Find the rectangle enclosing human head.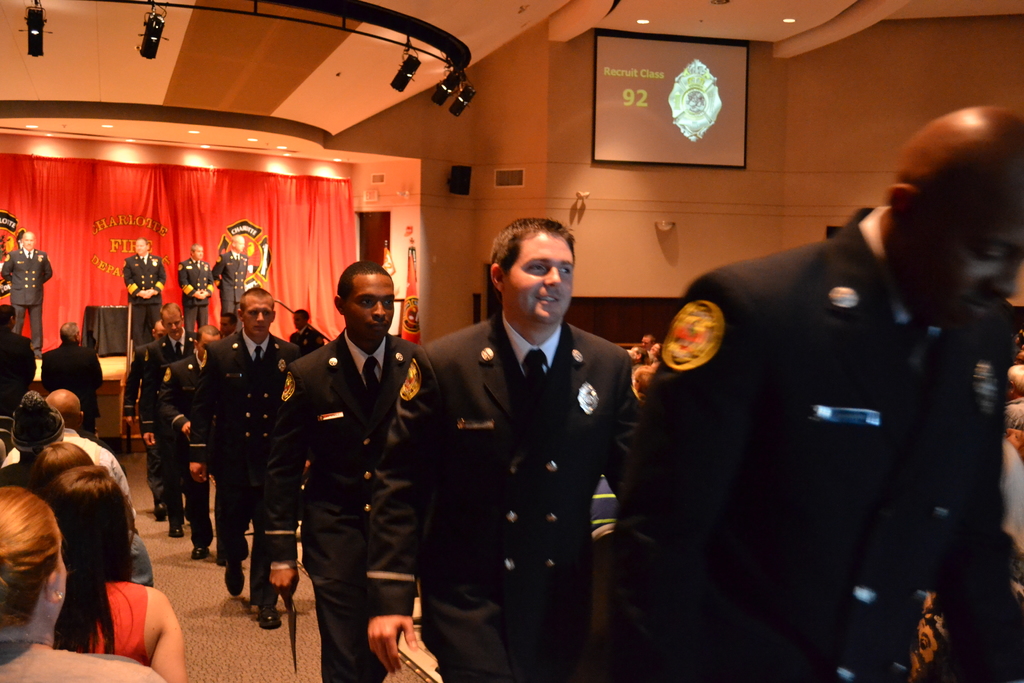
190, 242, 205, 261.
